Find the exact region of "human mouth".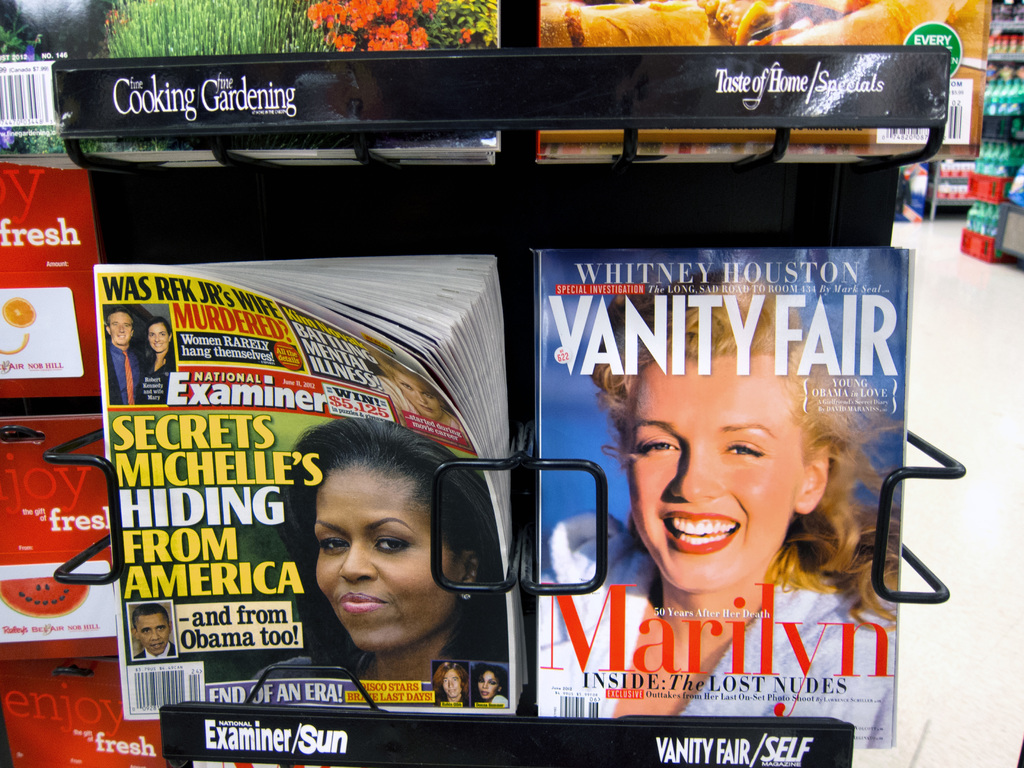
Exact region: BBox(149, 644, 164, 650).
